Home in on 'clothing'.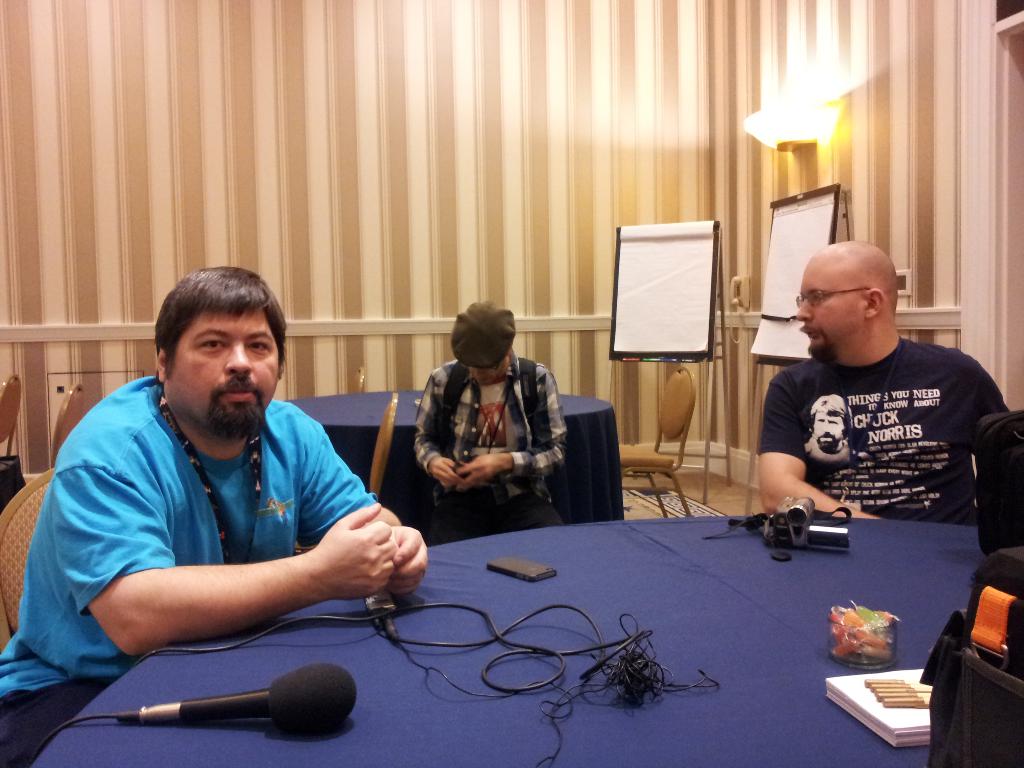
Homed in at crop(0, 378, 380, 765).
